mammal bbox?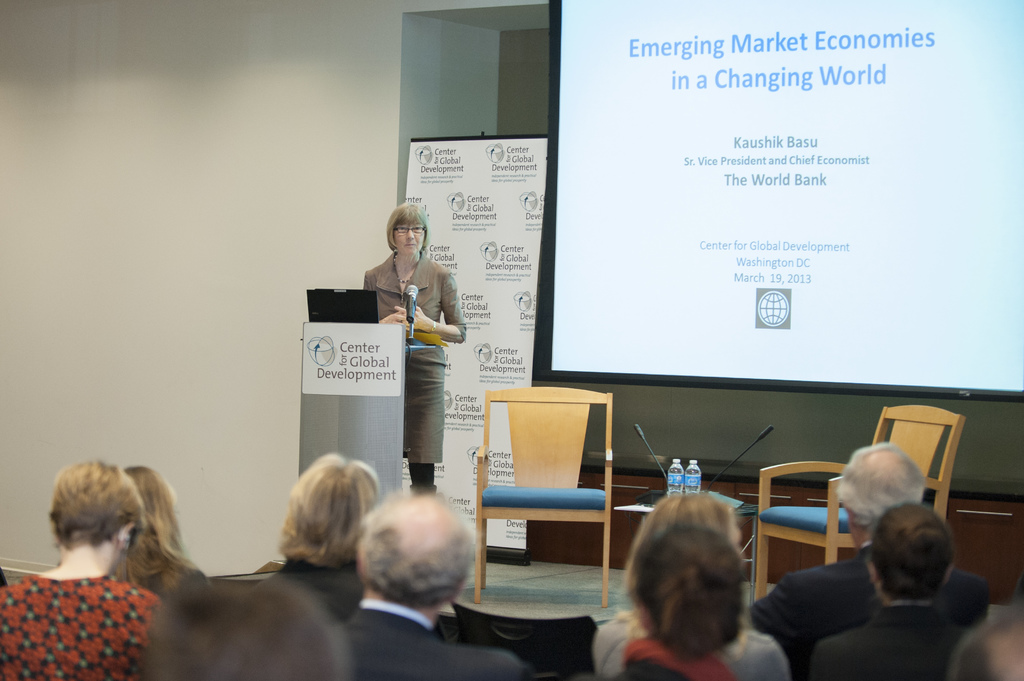
rect(144, 577, 356, 680)
